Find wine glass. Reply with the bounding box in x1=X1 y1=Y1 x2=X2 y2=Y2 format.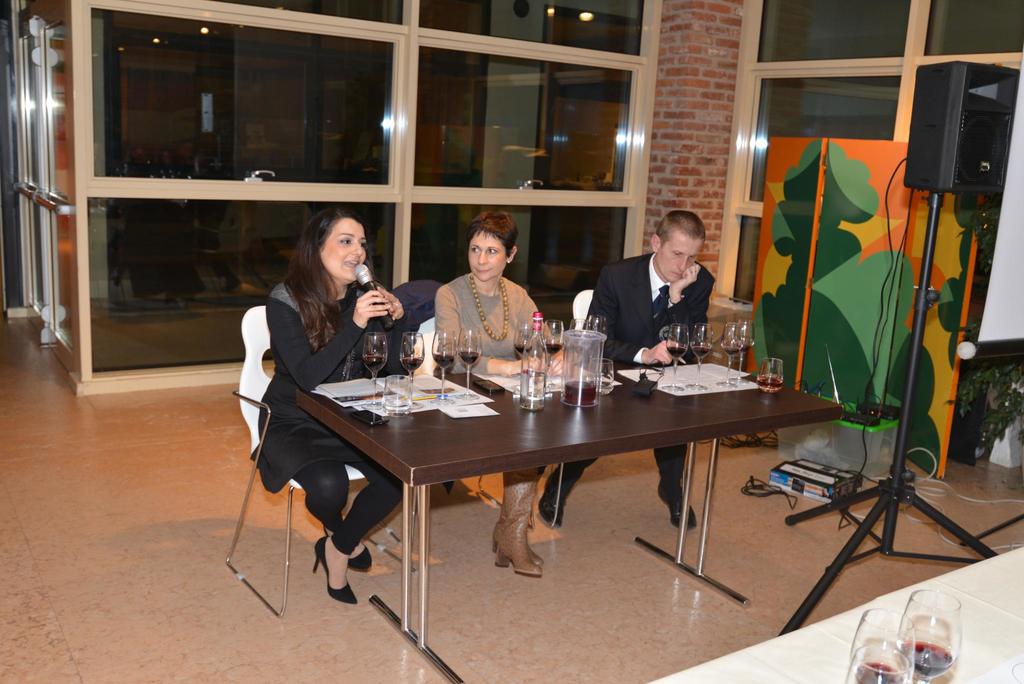
x1=542 y1=319 x2=562 y2=397.
